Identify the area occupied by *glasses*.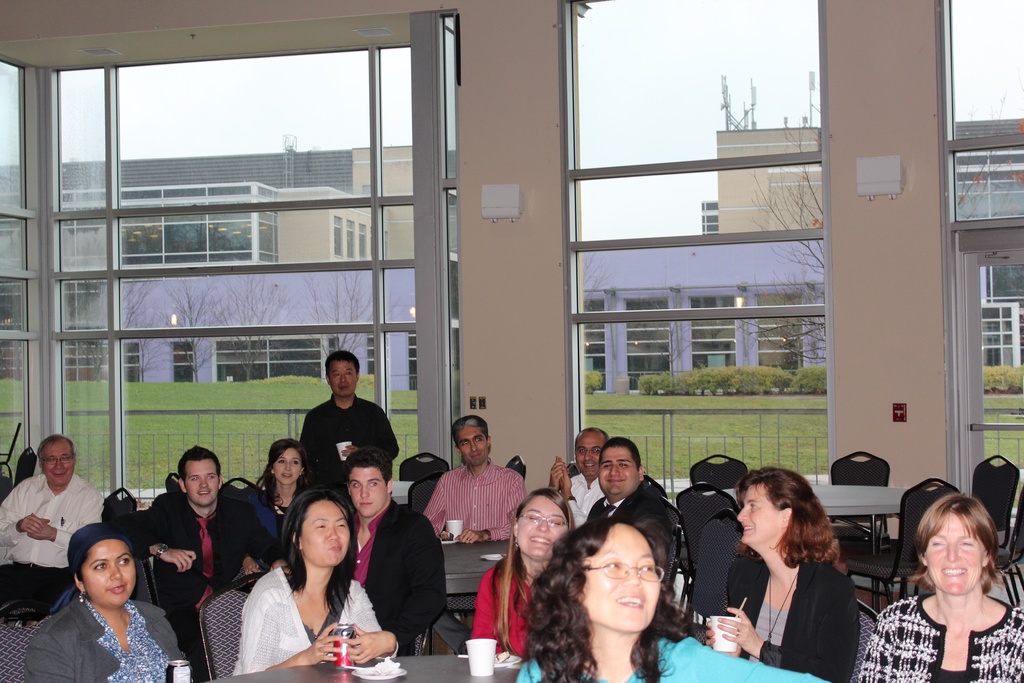
Area: detection(576, 447, 600, 454).
